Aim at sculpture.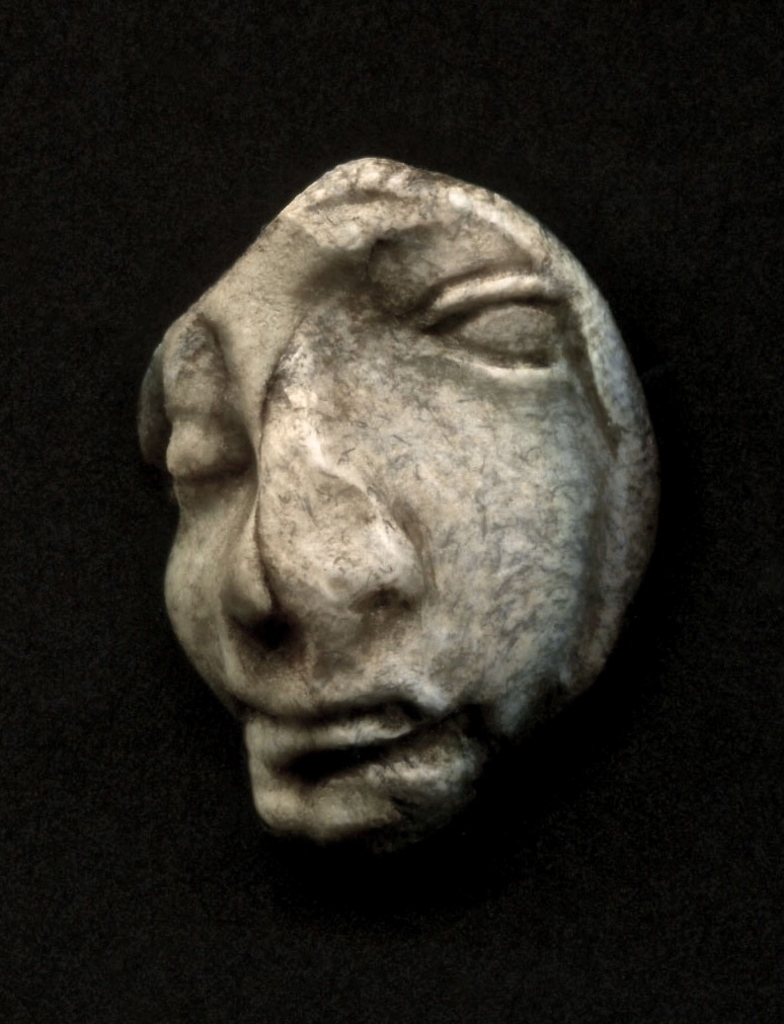
Aimed at (107, 149, 681, 873).
